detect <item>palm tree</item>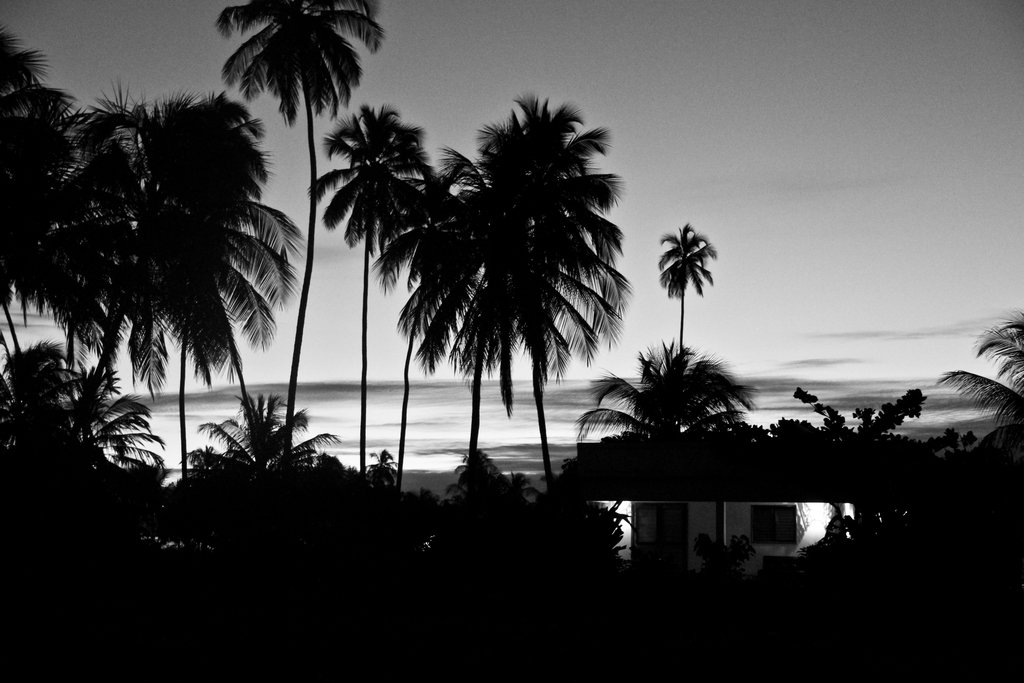
{"x1": 347, "y1": 119, "x2": 418, "y2": 473}
